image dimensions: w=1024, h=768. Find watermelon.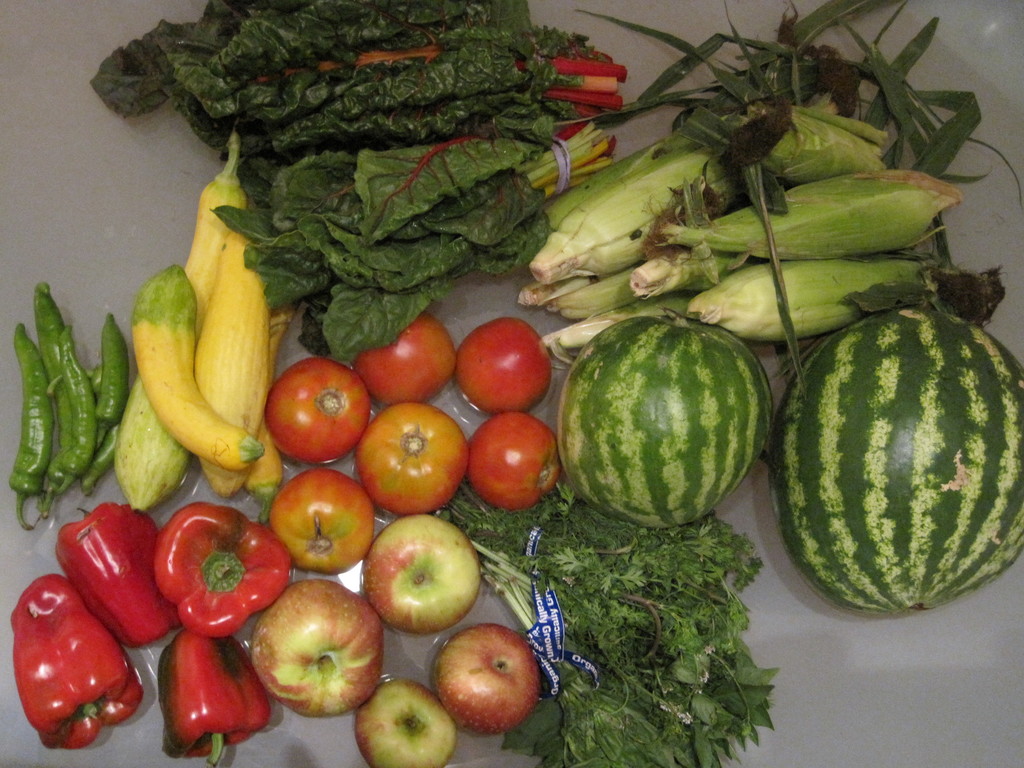
box(555, 312, 773, 532).
